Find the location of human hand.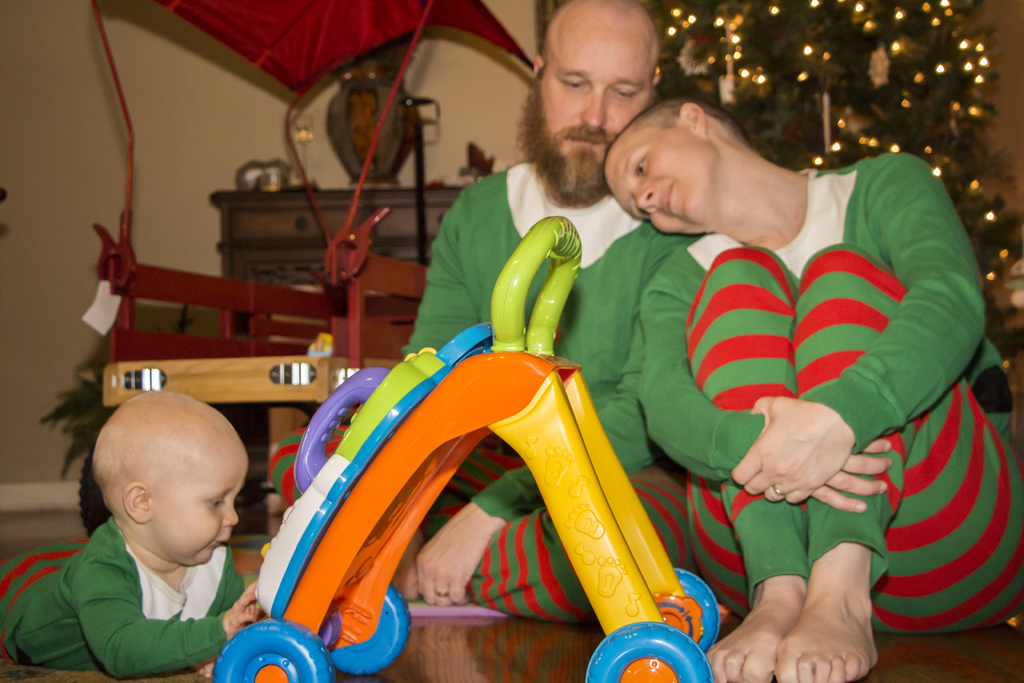
Location: <region>745, 390, 882, 526</region>.
